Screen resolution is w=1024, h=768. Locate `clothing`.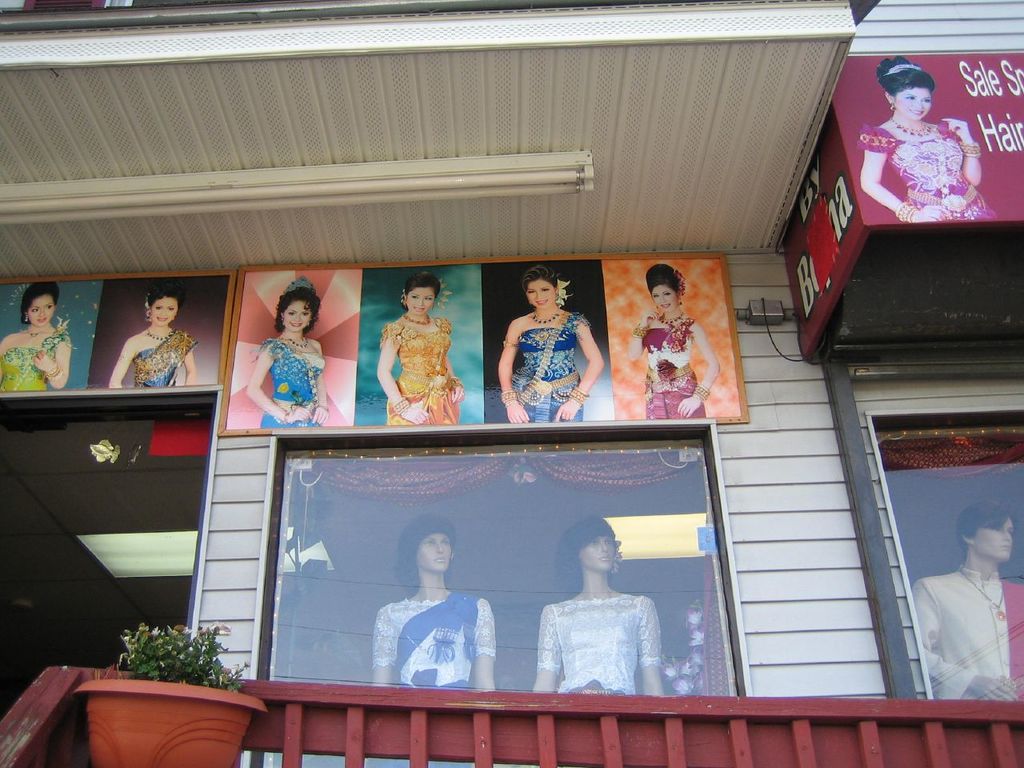
368 582 496 690.
